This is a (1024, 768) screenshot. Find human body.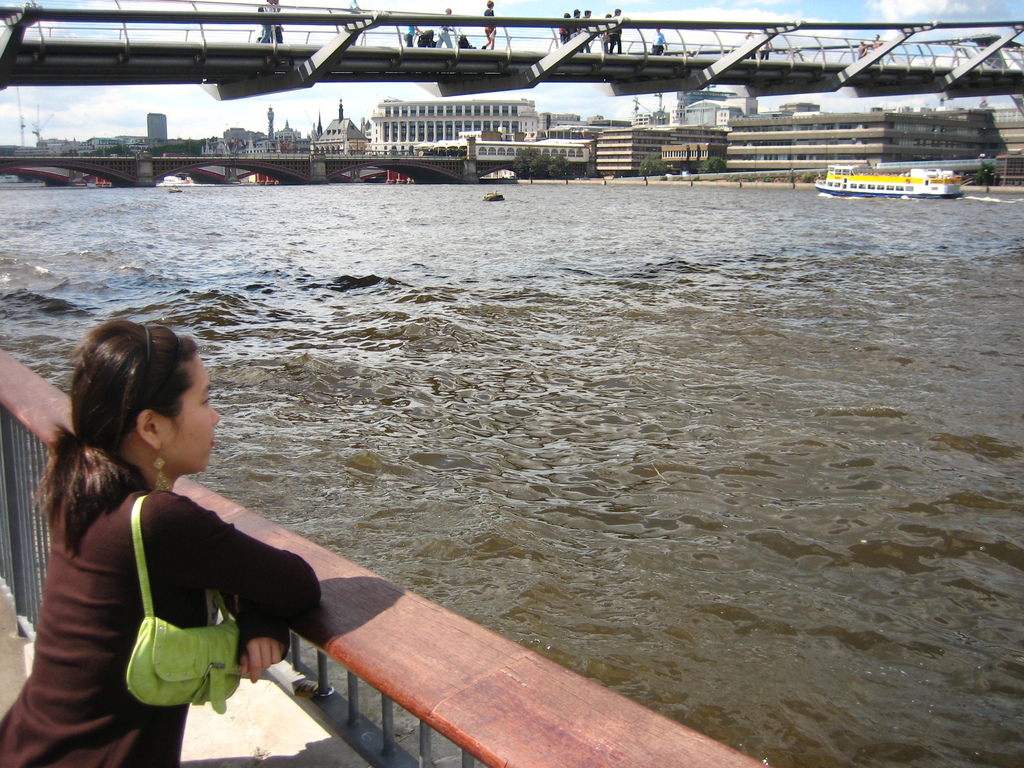
Bounding box: {"x1": 351, "y1": 0, "x2": 361, "y2": 13}.
